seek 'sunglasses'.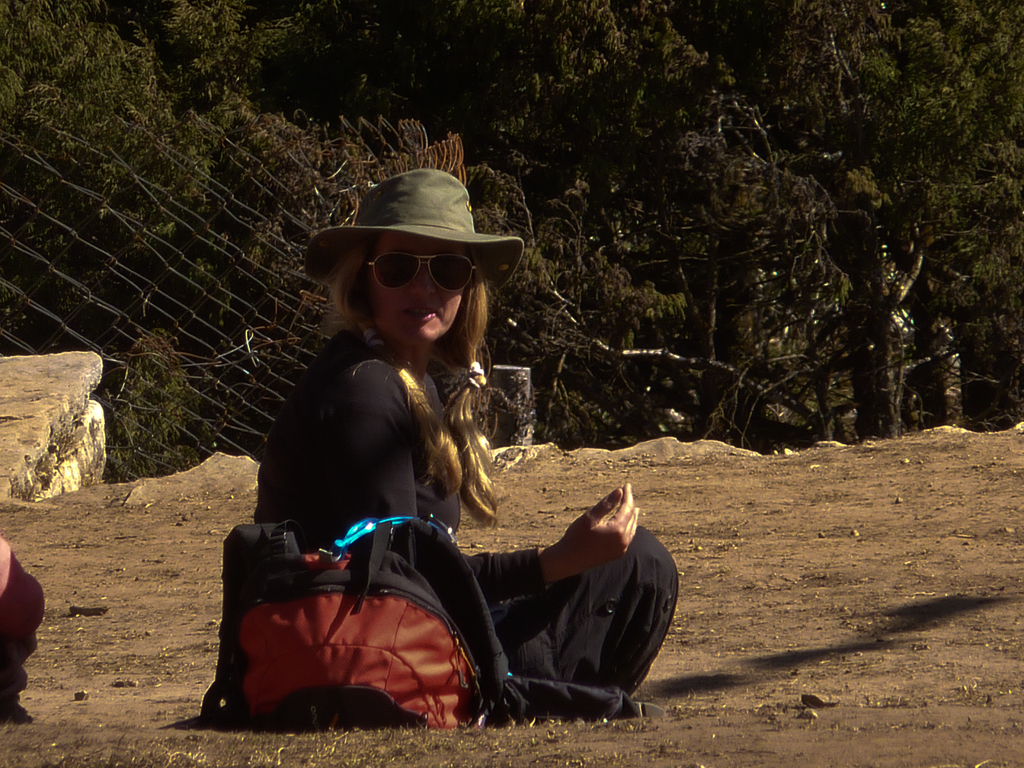
[365,255,479,296].
